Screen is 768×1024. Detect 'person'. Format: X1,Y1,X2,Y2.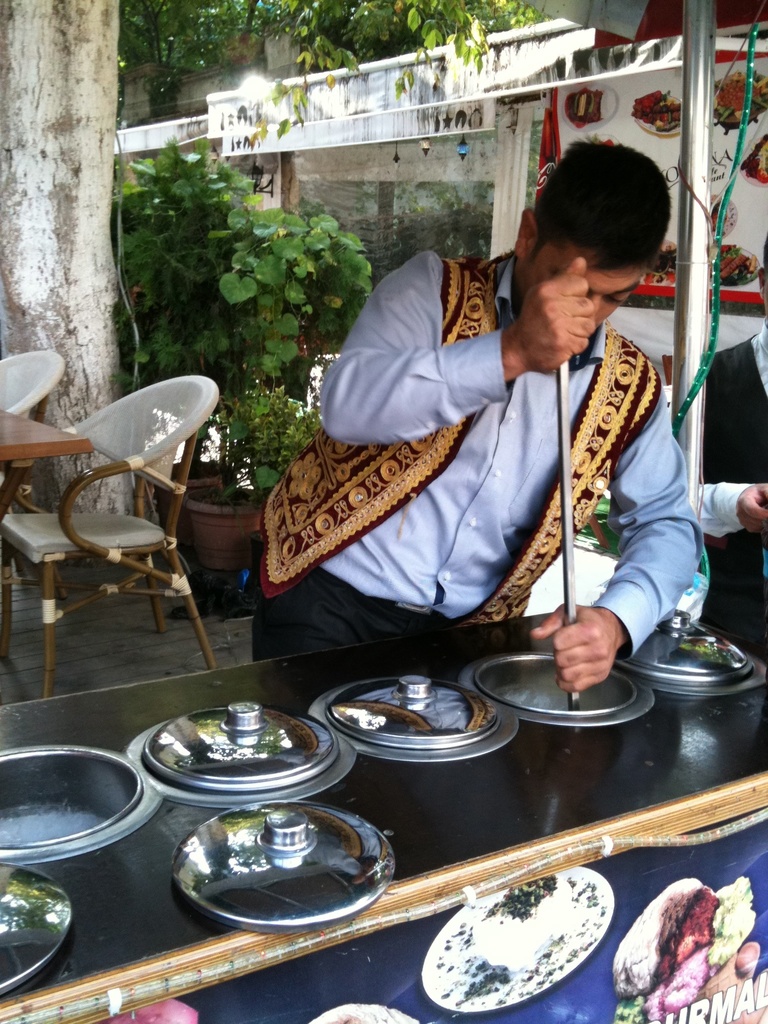
699,230,767,665.
